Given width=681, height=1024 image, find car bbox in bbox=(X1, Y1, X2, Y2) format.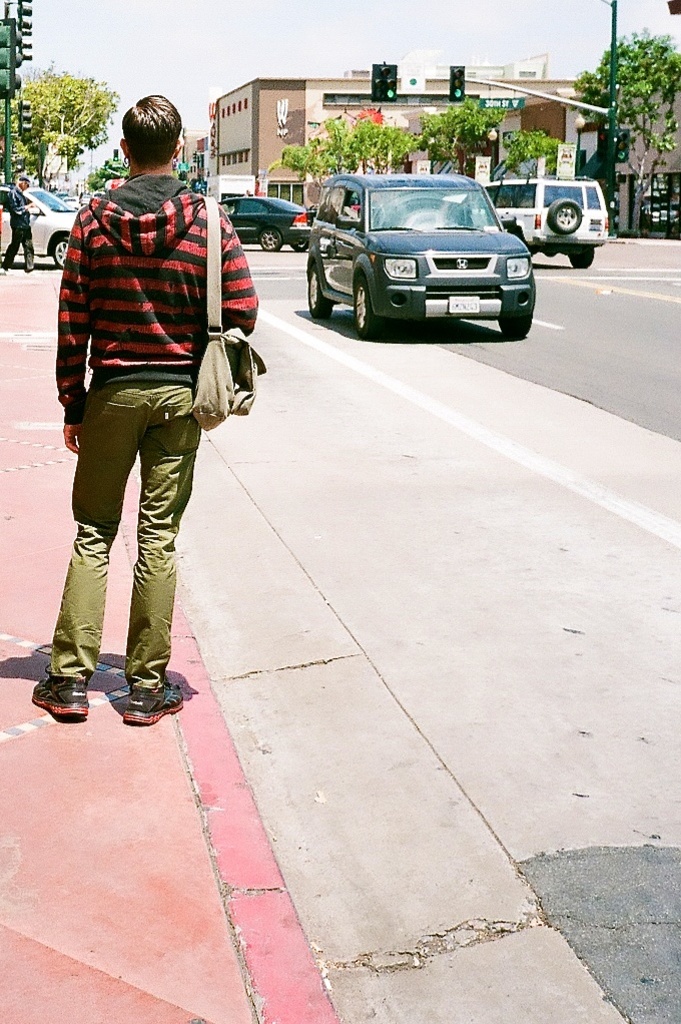
bbox=(301, 169, 536, 340).
